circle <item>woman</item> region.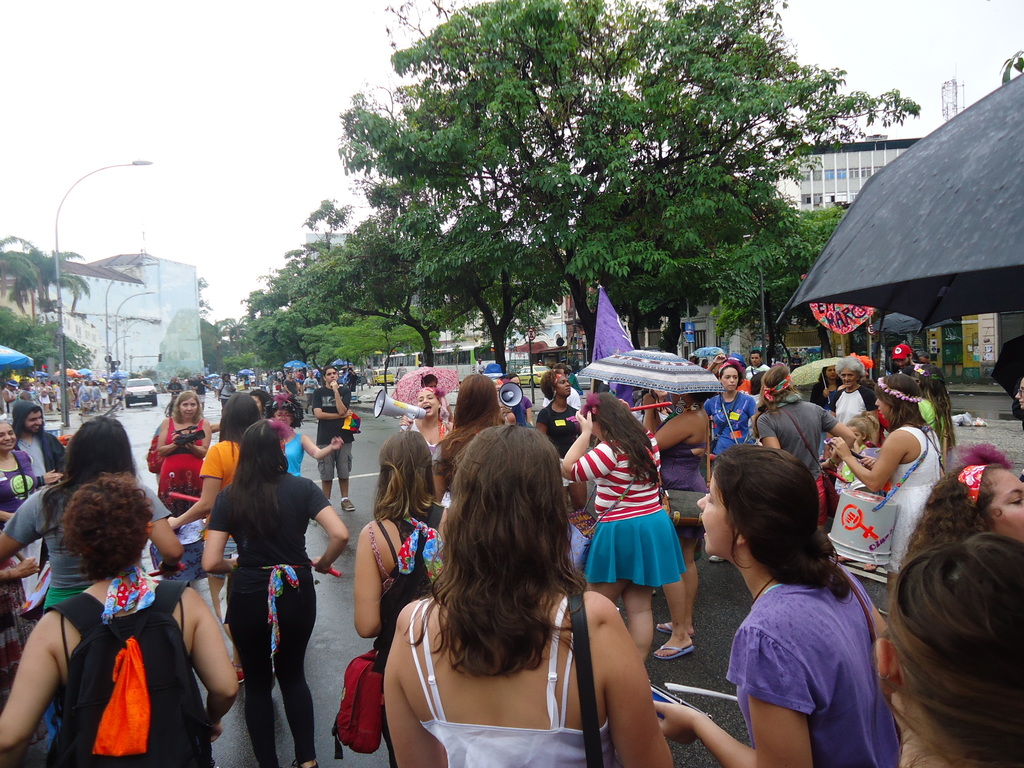
Region: (202,418,346,767).
